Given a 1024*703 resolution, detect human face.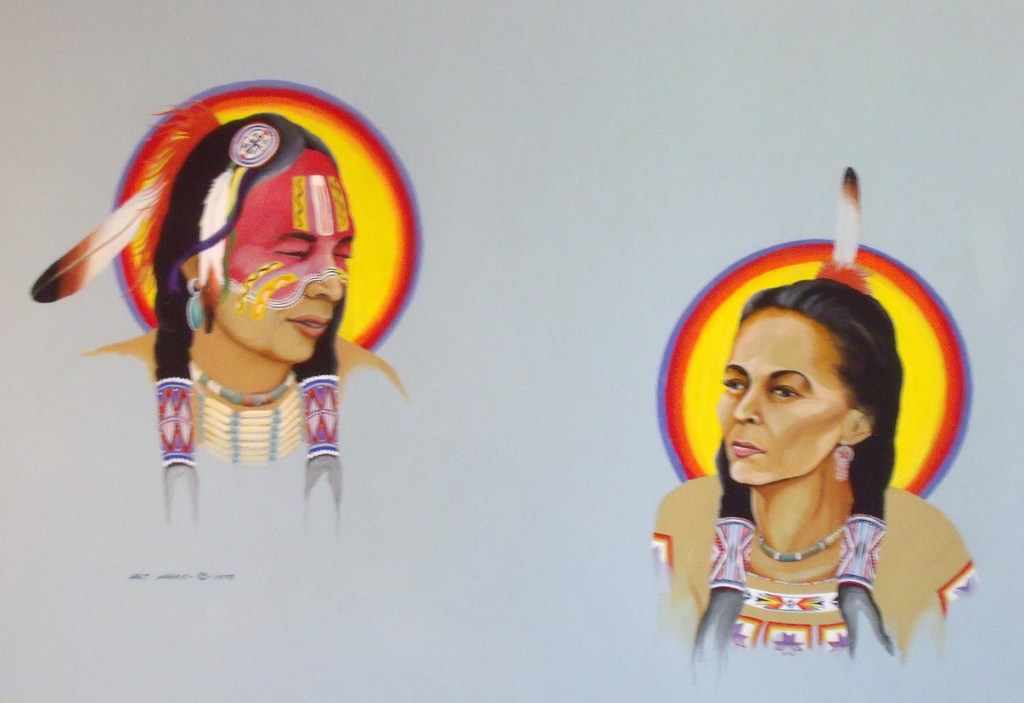
pyautogui.locateOnScreen(215, 147, 354, 370).
